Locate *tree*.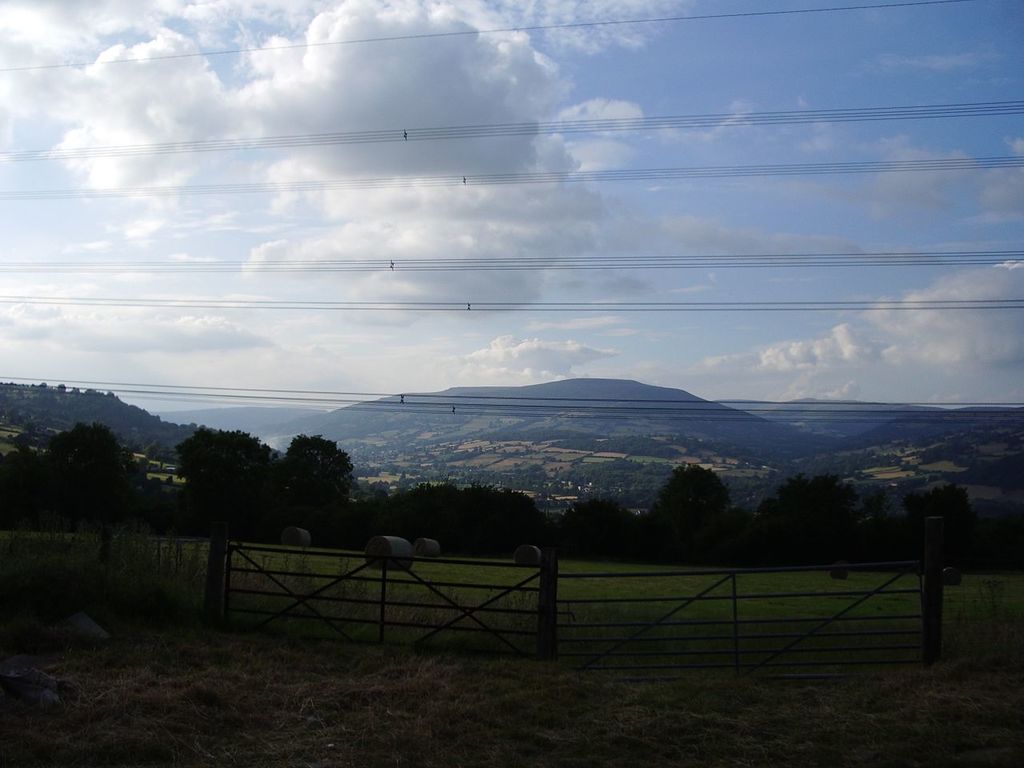
Bounding box: (342,479,551,557).
